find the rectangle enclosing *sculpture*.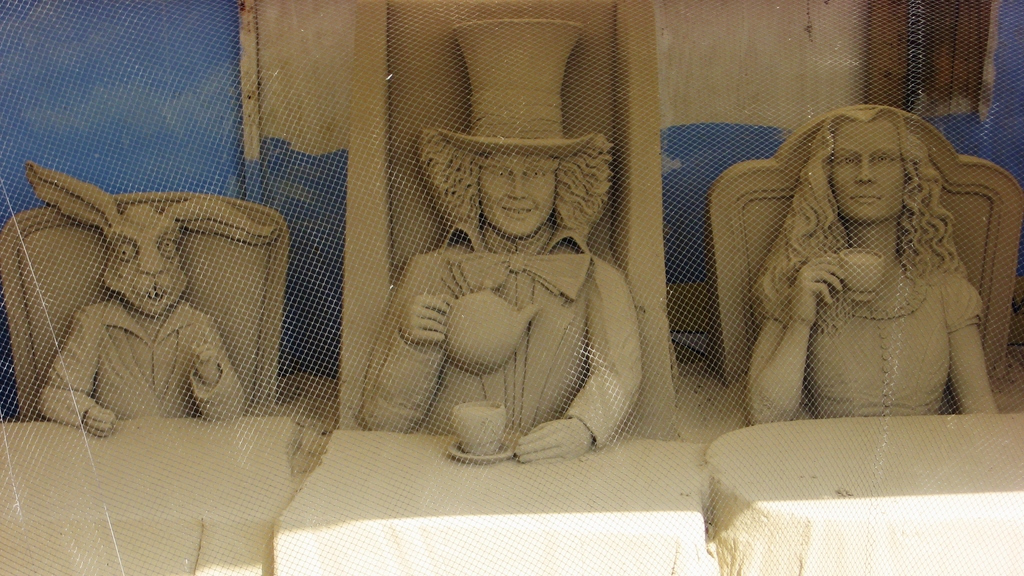
[709, 117, 1023, 431].
